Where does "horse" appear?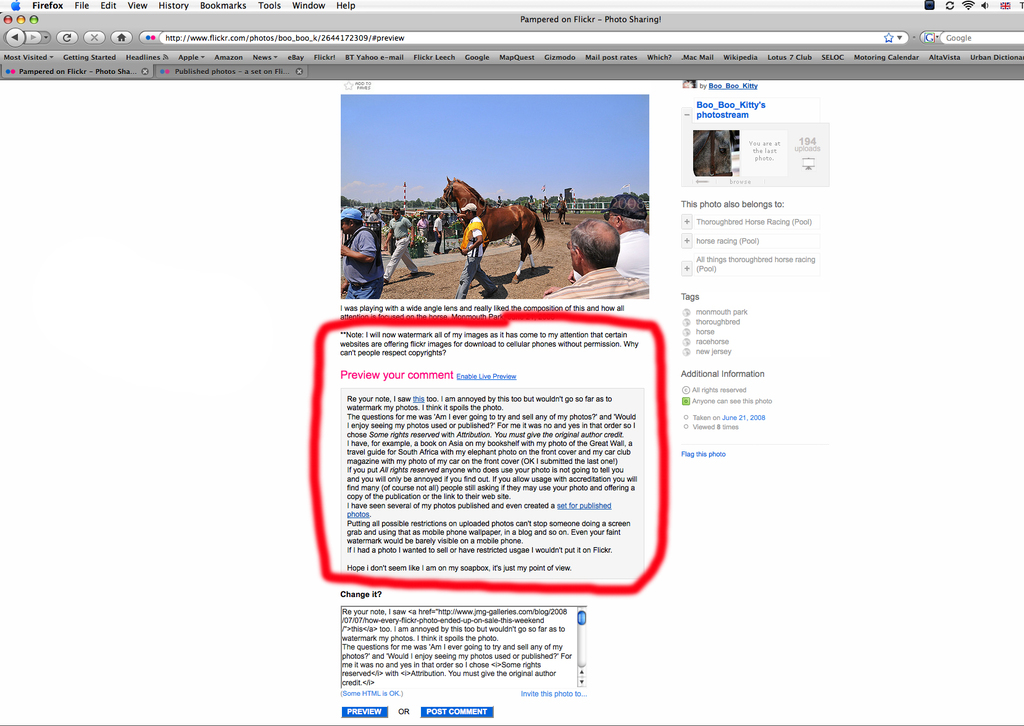
Appears at (437, 176, 546, 283).
